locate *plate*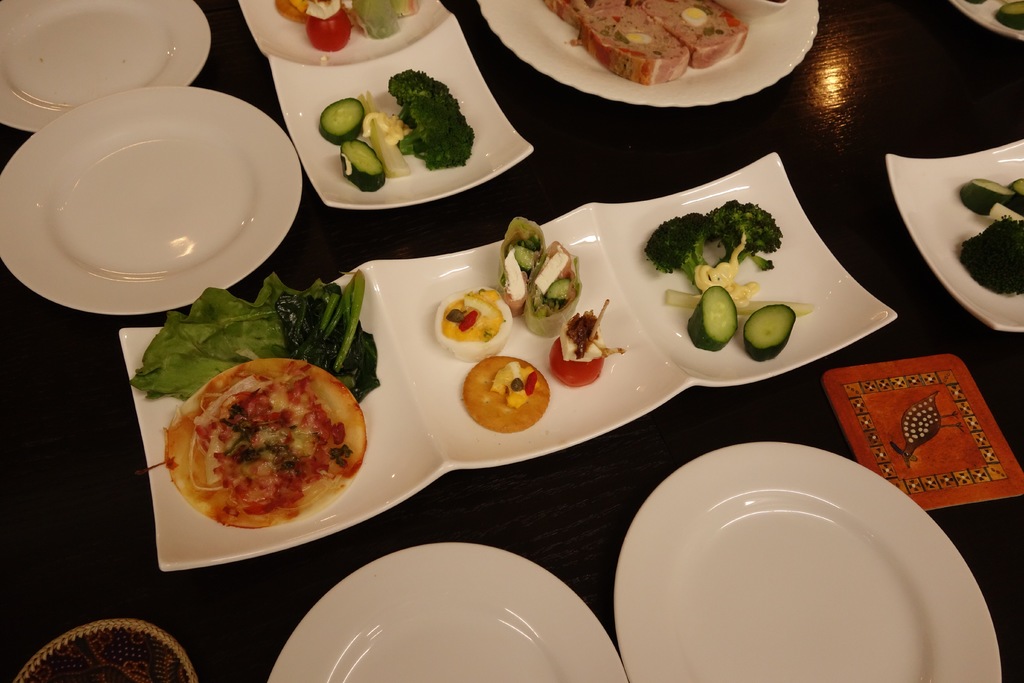
(0, 86, 303, 318)
